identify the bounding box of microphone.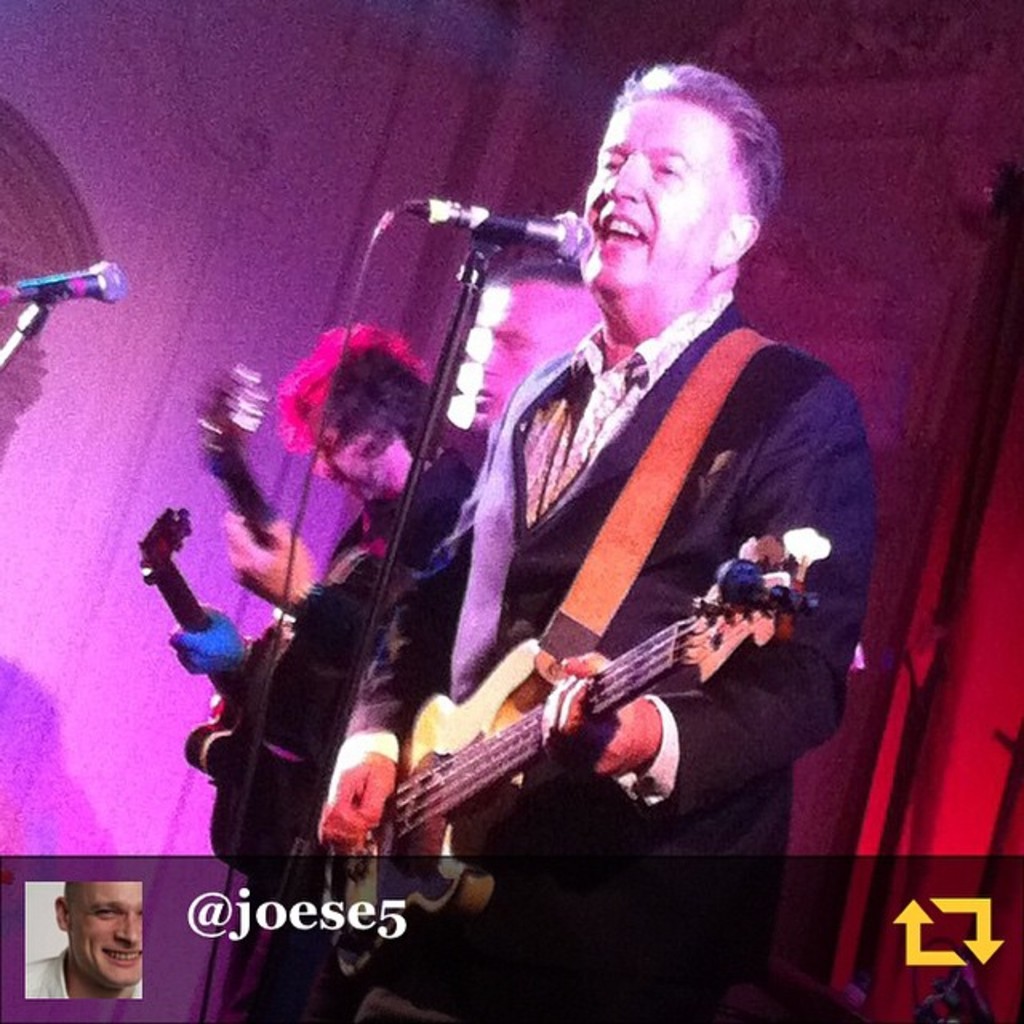
[0, 256, 139, 312].
